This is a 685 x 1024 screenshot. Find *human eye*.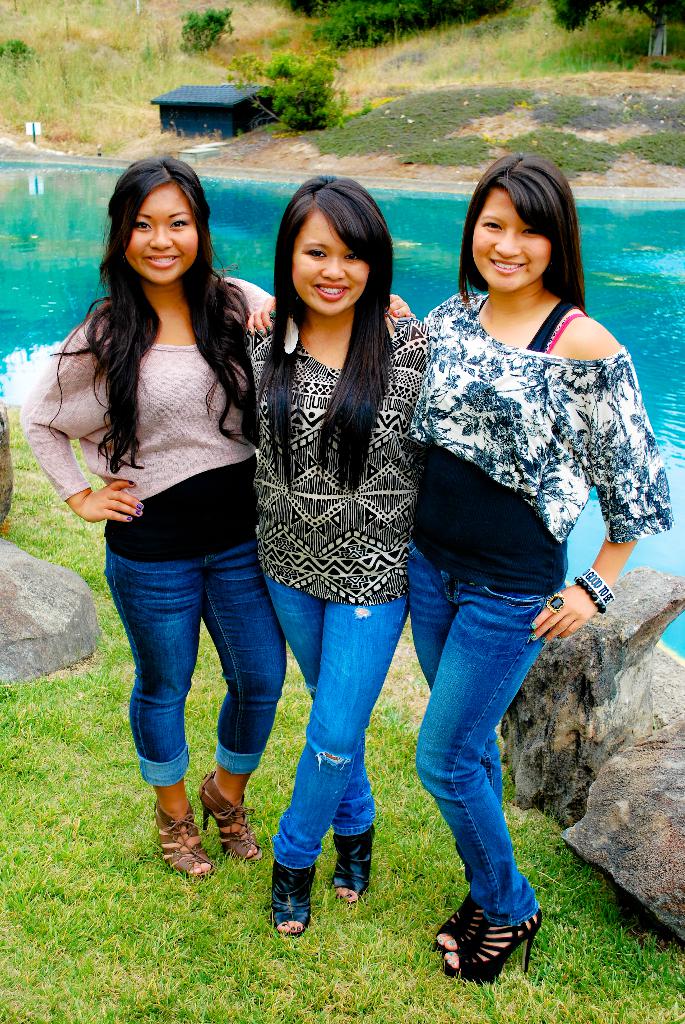
Bounding box: (296,245,335,261).
